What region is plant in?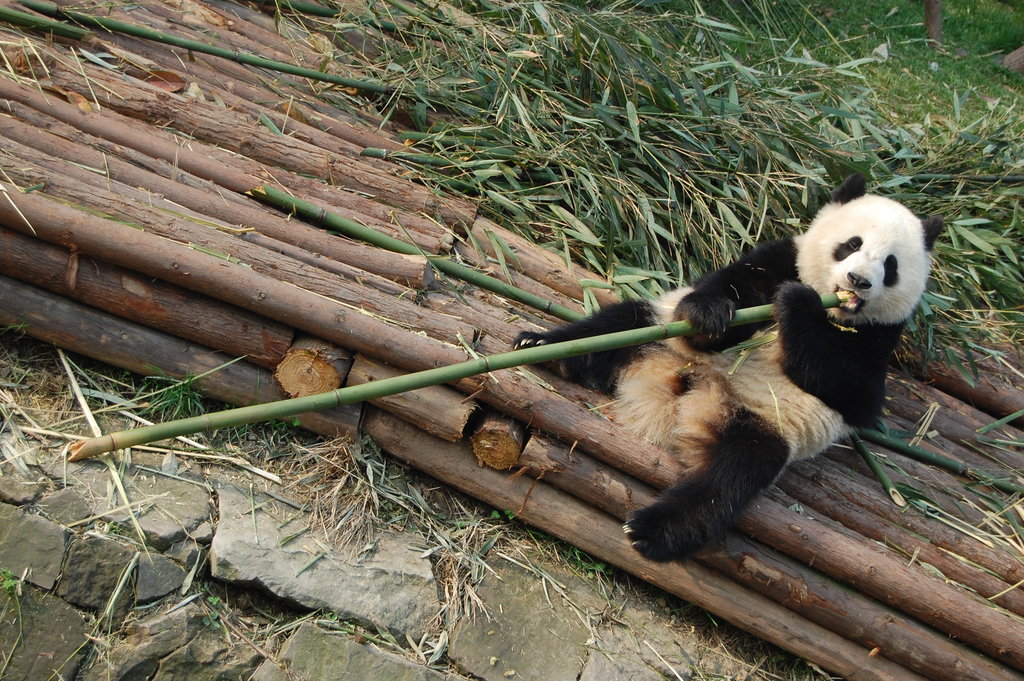
[0, 562, 26, 598].
